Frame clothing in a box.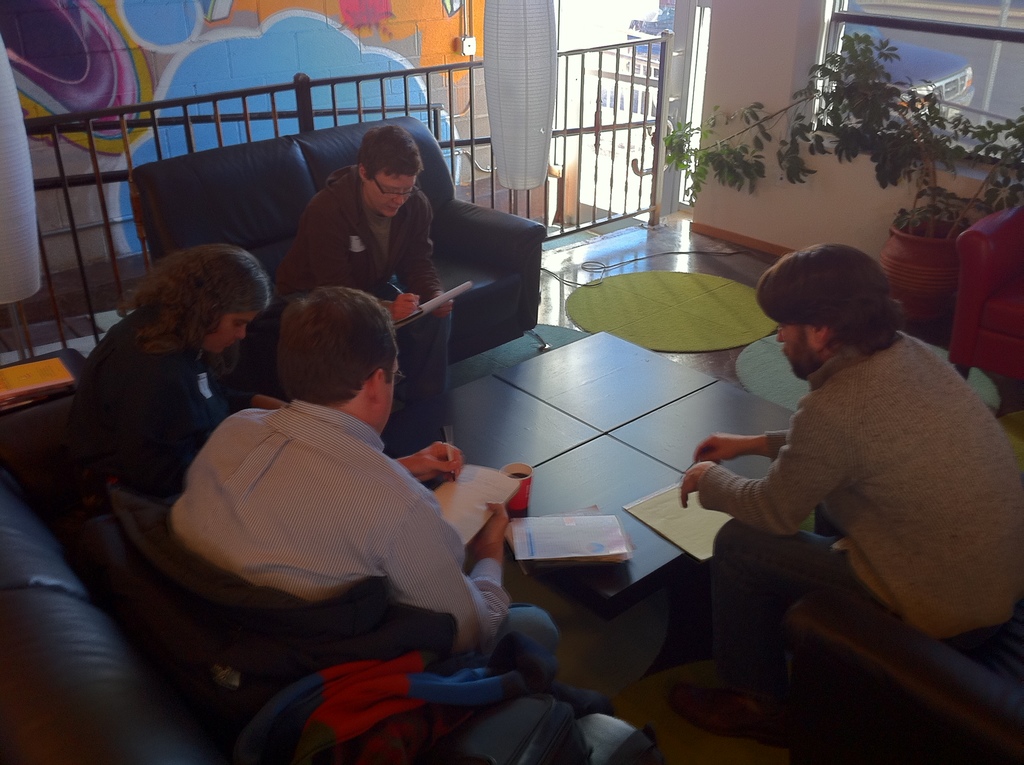
select_region(685, 301, 1001, 695).
